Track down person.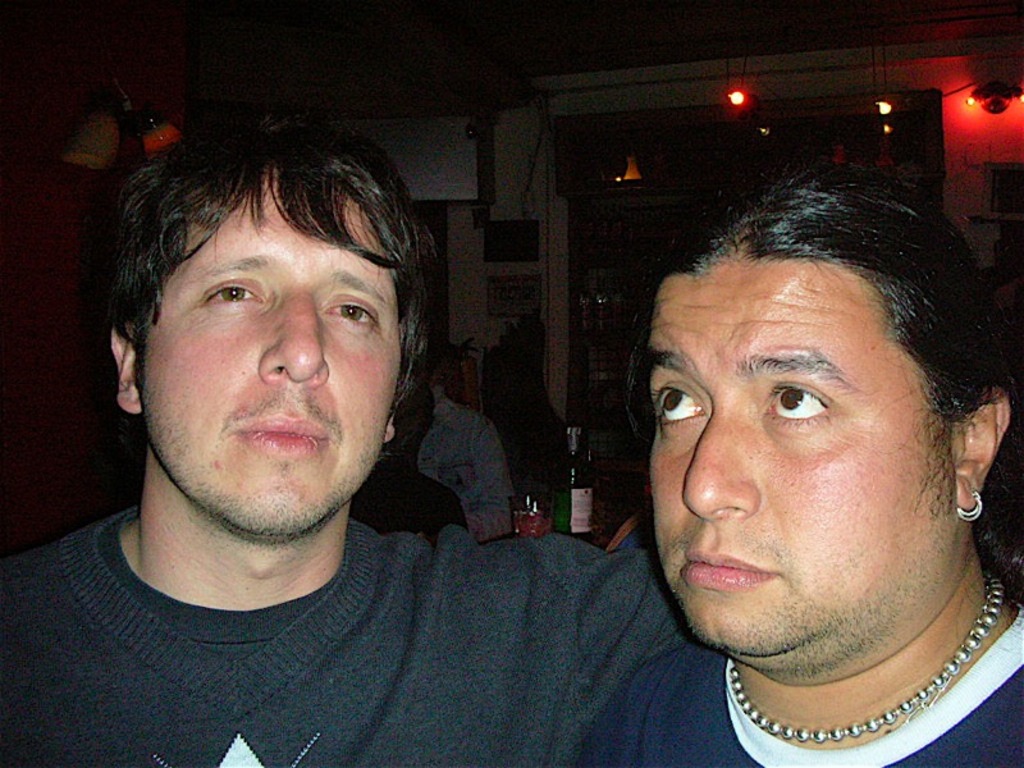
Tracked to {"x1": 532, "y1": 125, "x2": 1023, "y2": 767}.
